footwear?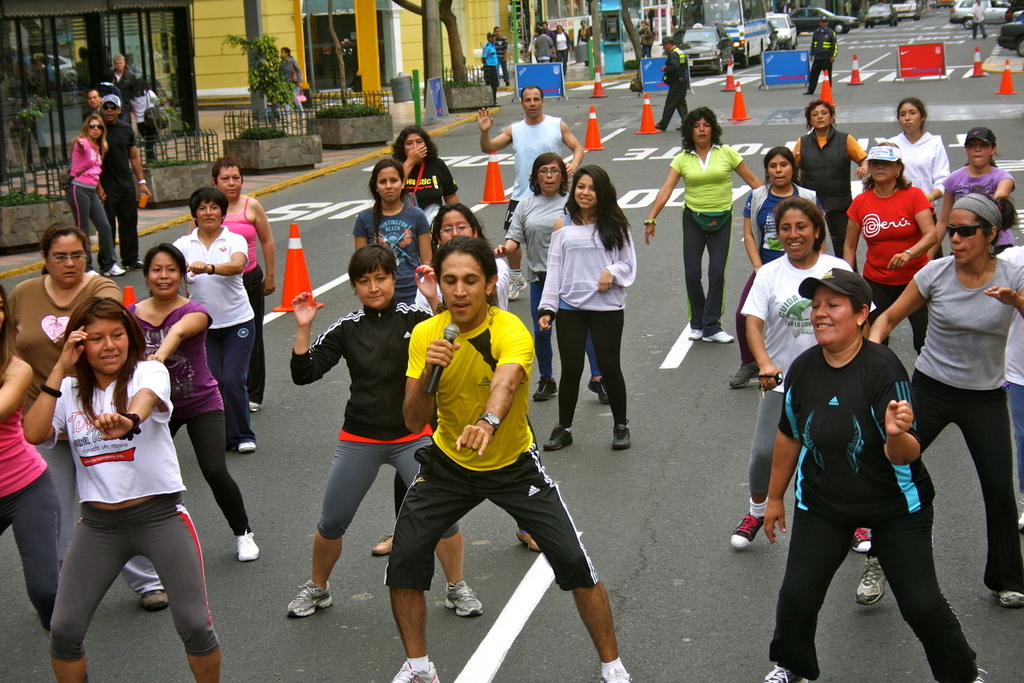
653 123 662 131
